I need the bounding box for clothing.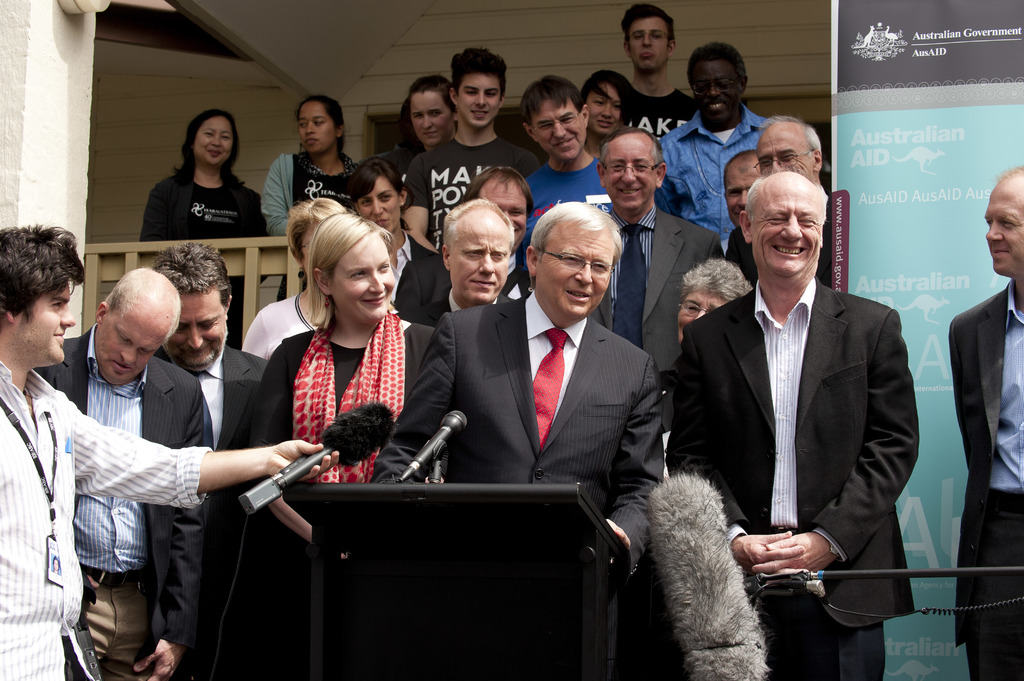
Here it is: Rect(386, 233, 453, 317).
